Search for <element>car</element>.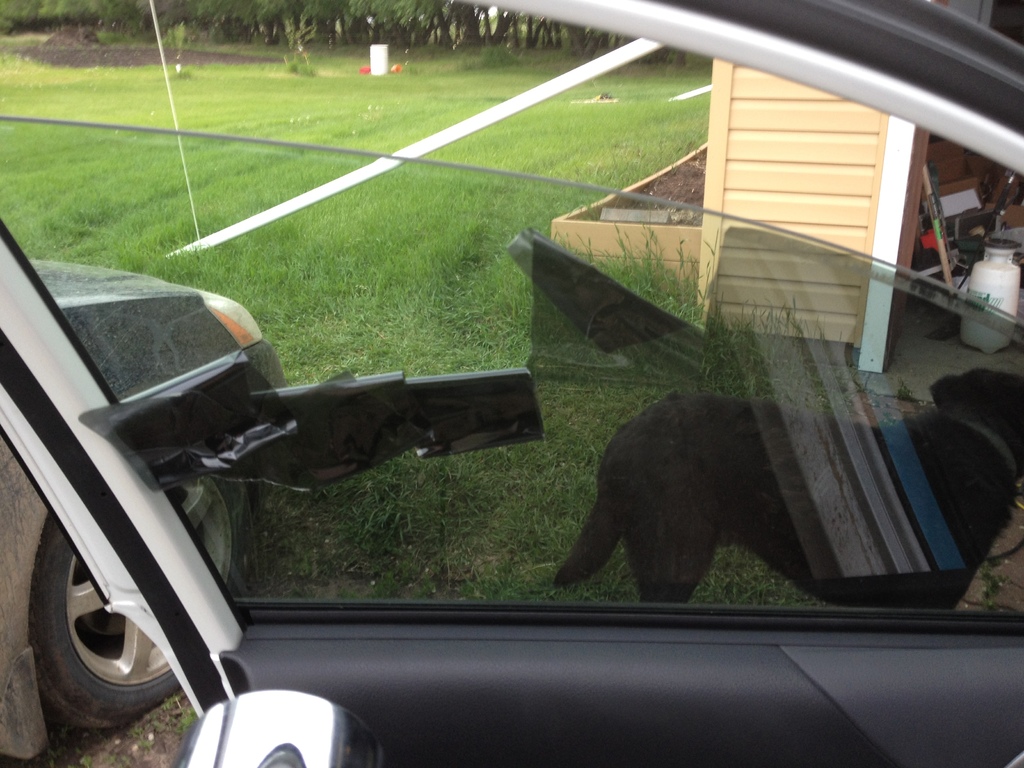
Found at {"x1": 0, "y1": 259, "x2": 290, "y2": 760}.
